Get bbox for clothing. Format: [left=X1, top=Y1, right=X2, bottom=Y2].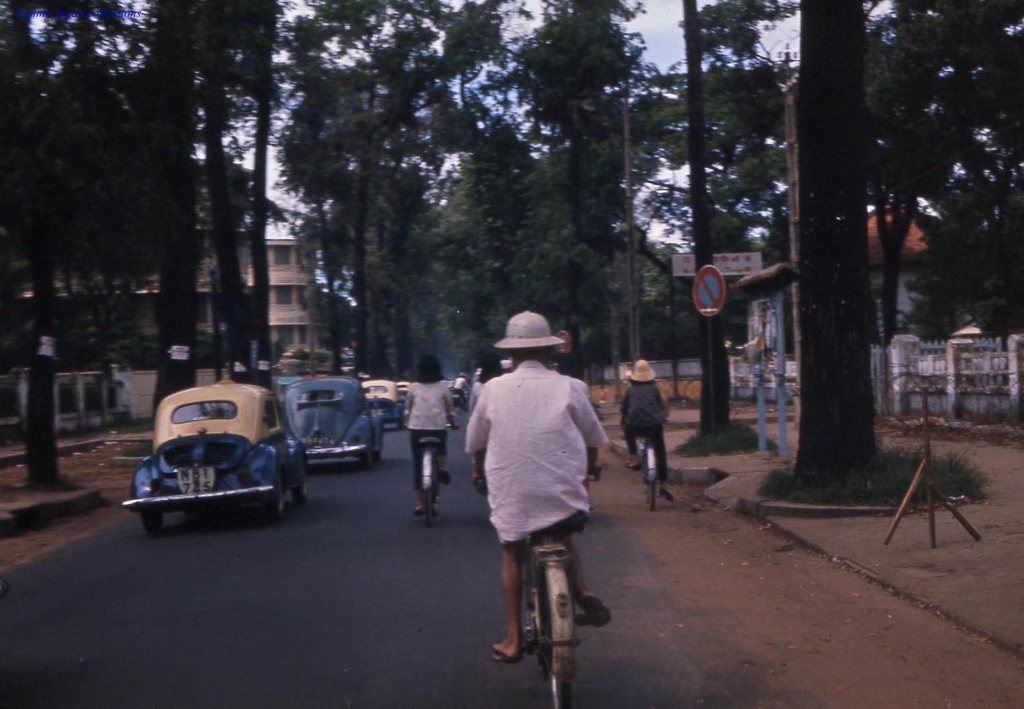
[left=453, top=376, right=465, bottom=408].
